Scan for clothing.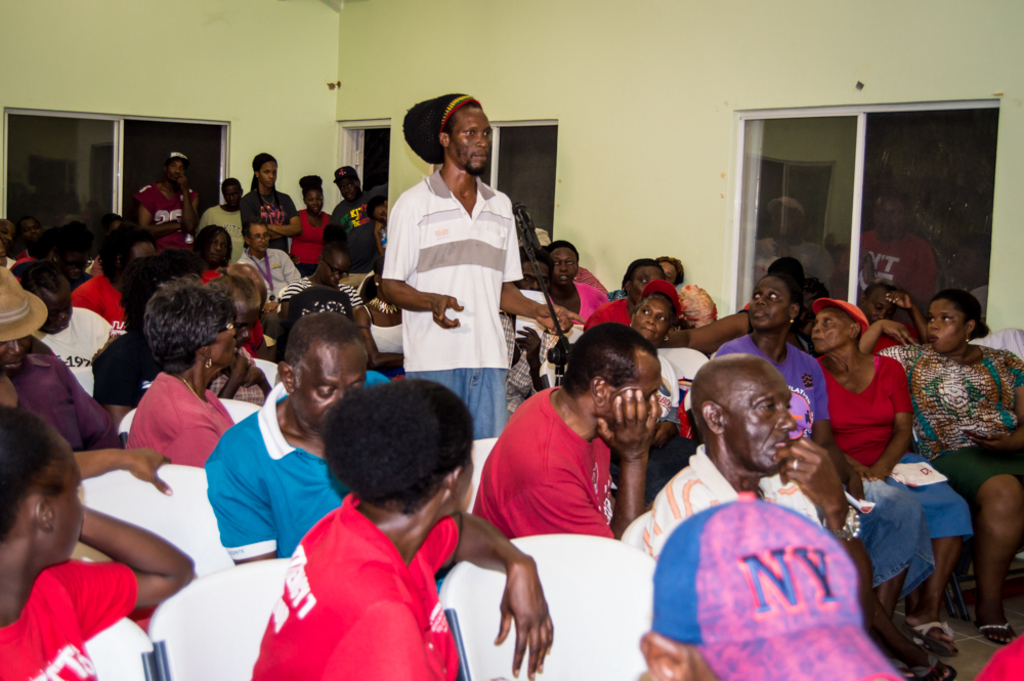
Scan result: <bbox>228, 236, 303, 294</bbox>.
